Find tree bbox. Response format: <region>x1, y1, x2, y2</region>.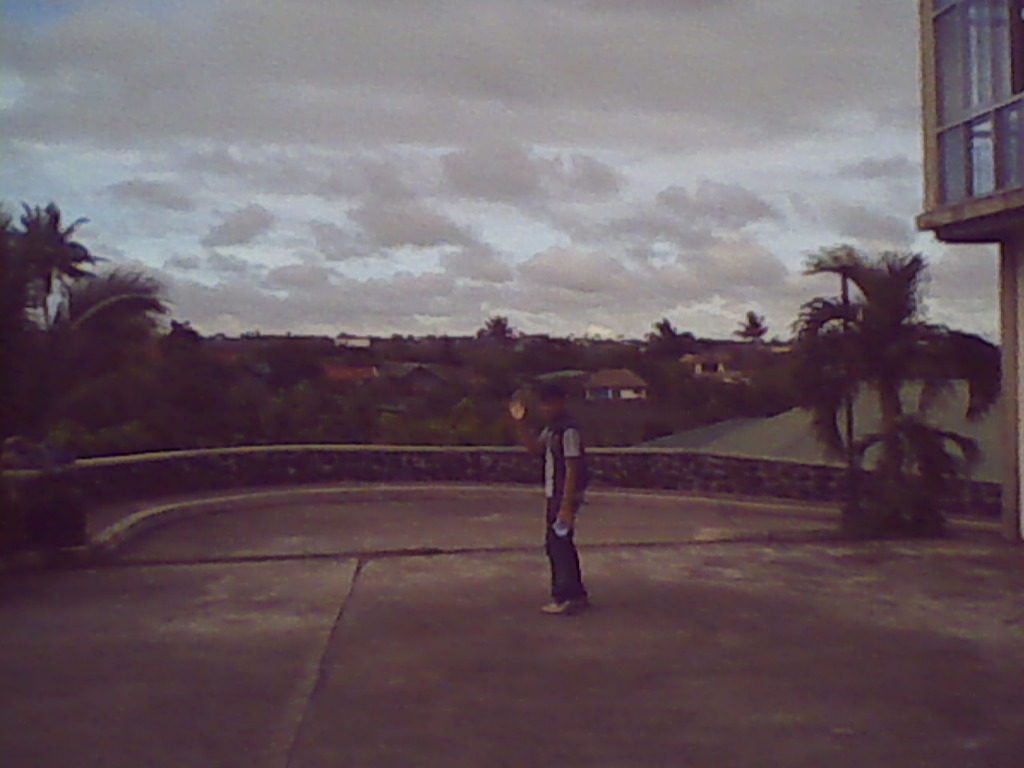
<region>0, 191, 177, 413</region>.
